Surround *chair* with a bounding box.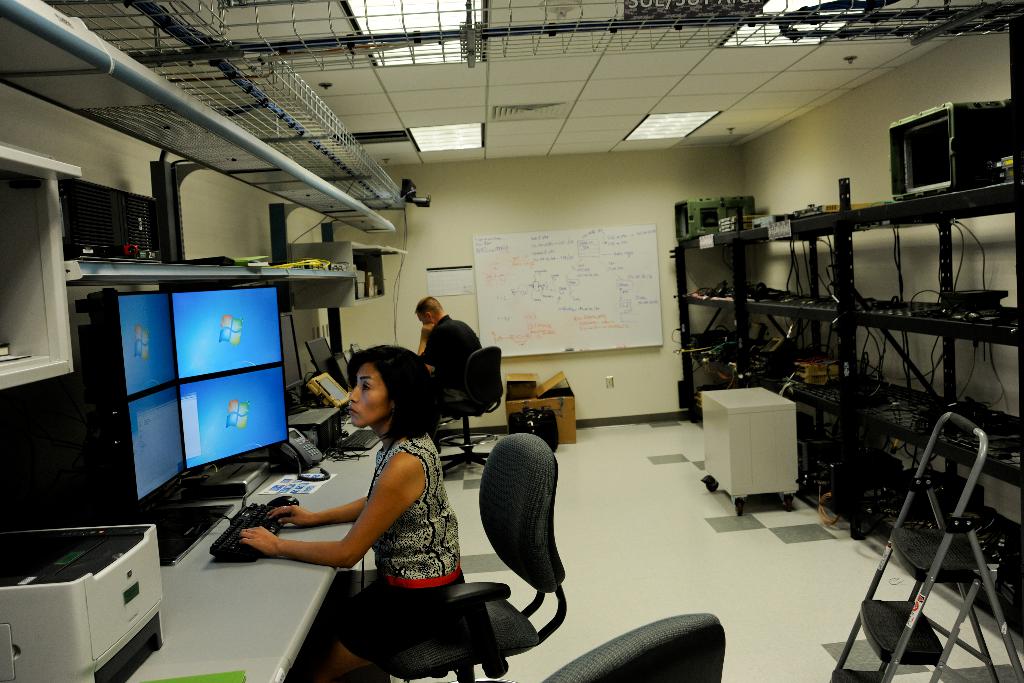
box(433, 346, 508, 477).
